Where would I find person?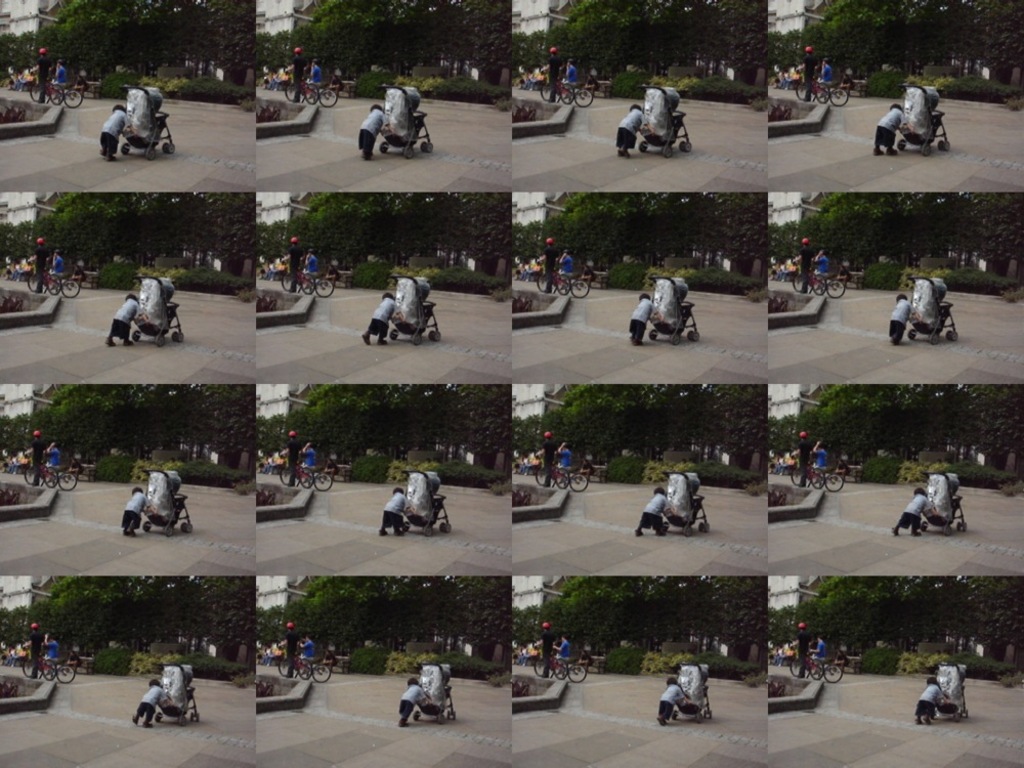
At bbox=[798, 620, 811, 681].
